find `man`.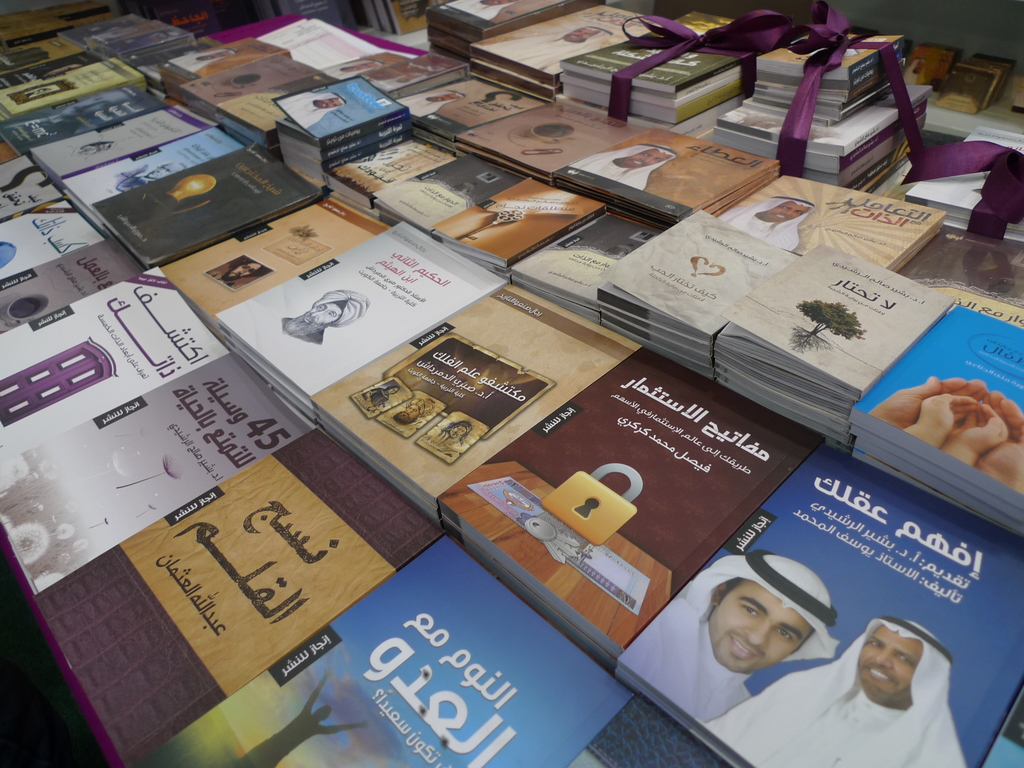
(361, 385, 398, 410).
